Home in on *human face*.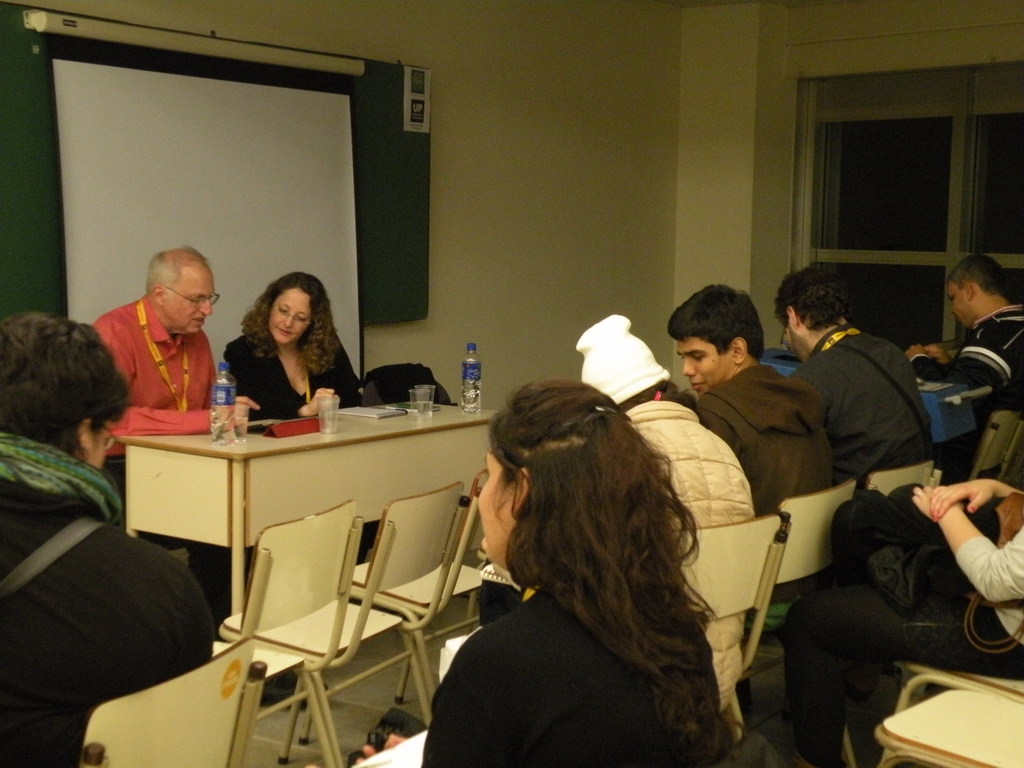
Homed in at {"x1": 945, "y1": 276, "x2": 967, "y2": 328}.
